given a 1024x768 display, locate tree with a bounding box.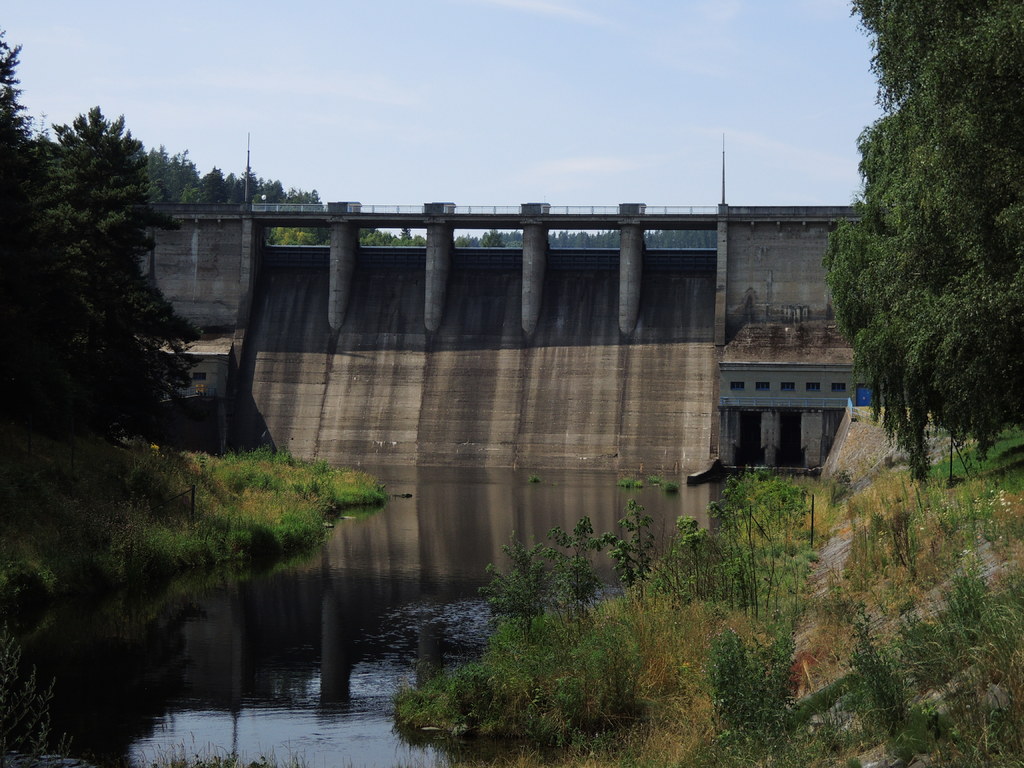
Located: x1=0, y1=103, x2=75, y2=426.
